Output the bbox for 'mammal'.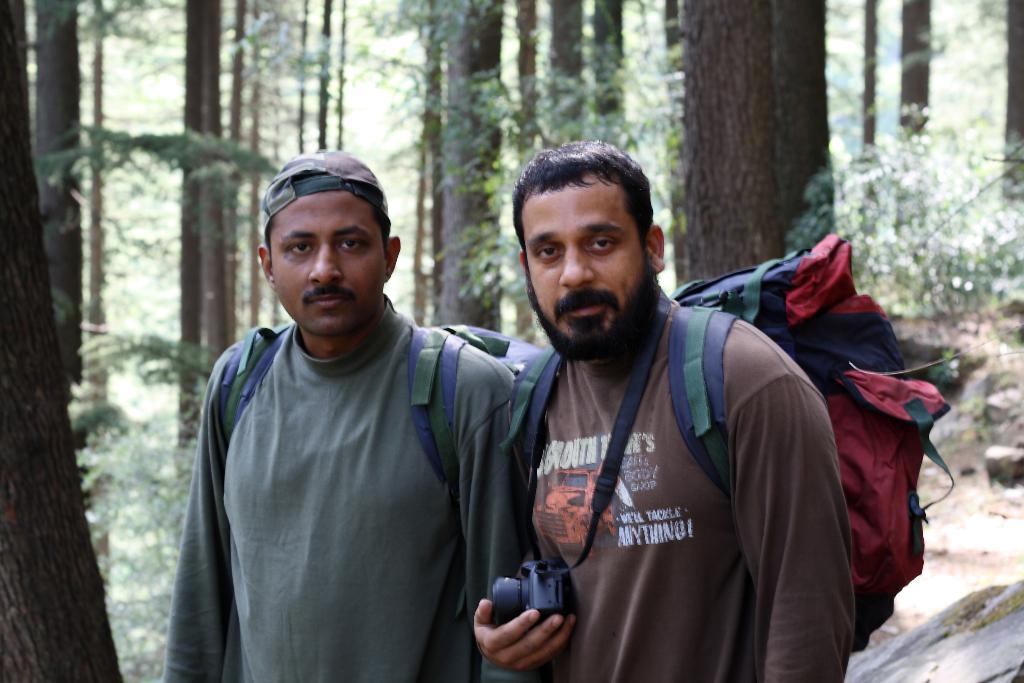
box(161, 149, 619, 662).
